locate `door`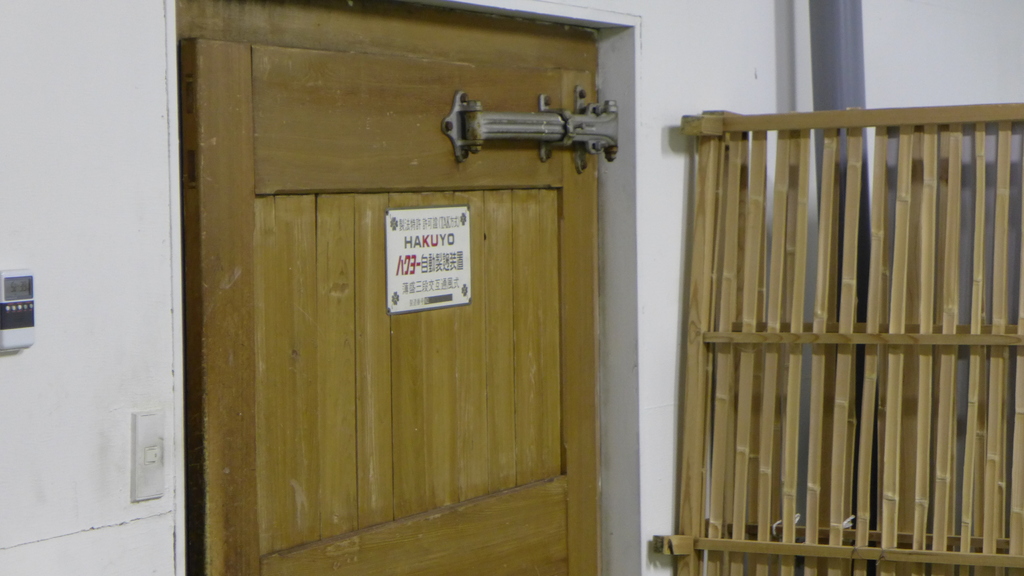
<bbox>150, 32, 625, 561</bbox>
